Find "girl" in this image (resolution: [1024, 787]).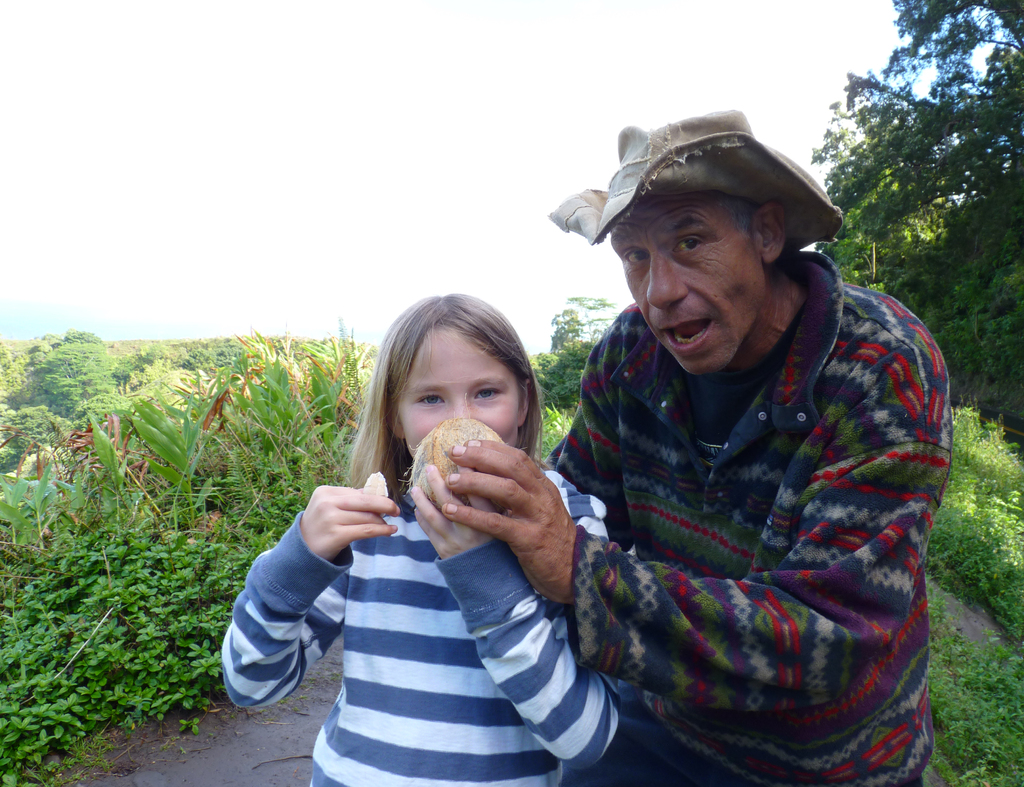
221:291:621:786.
